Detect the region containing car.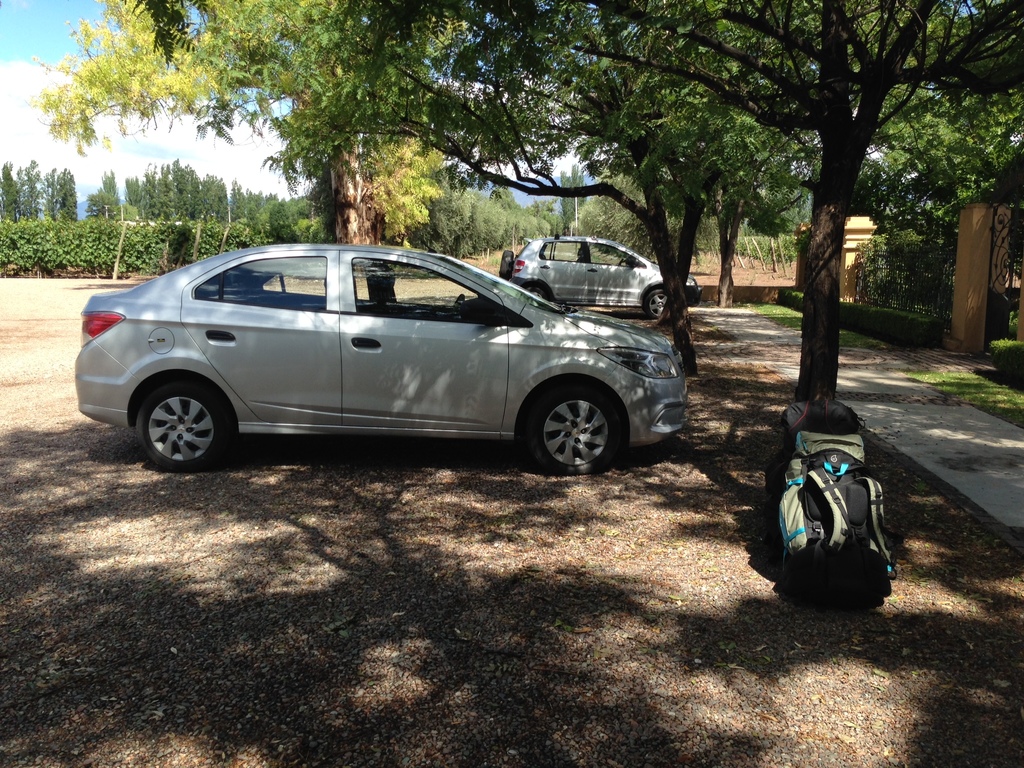
499:236:697:317.
